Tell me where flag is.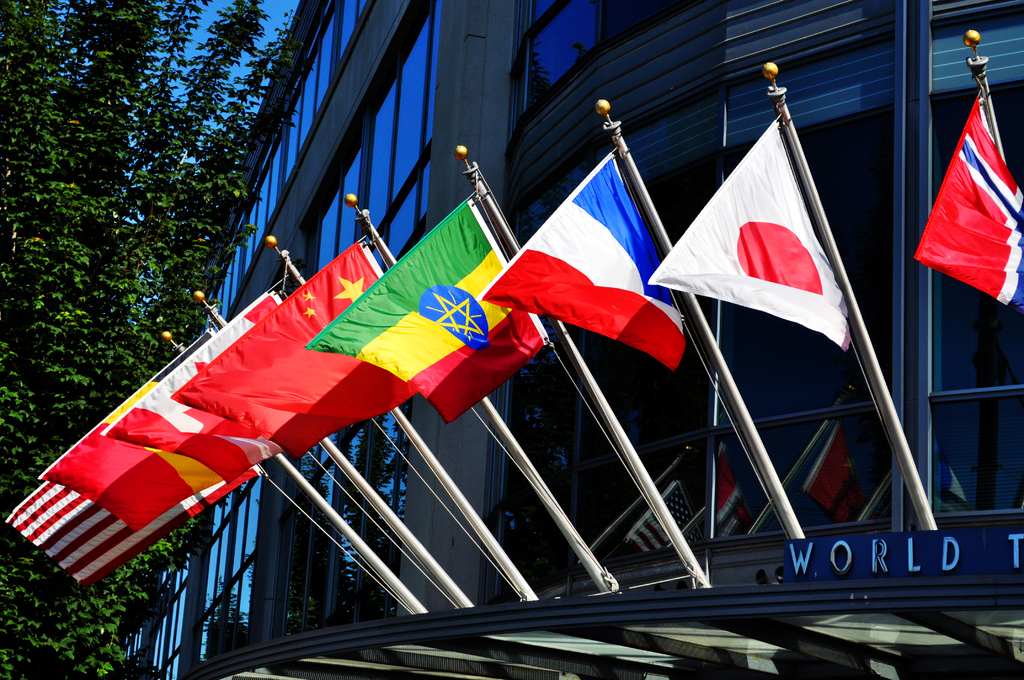
flag is at 92/289/292/482.
